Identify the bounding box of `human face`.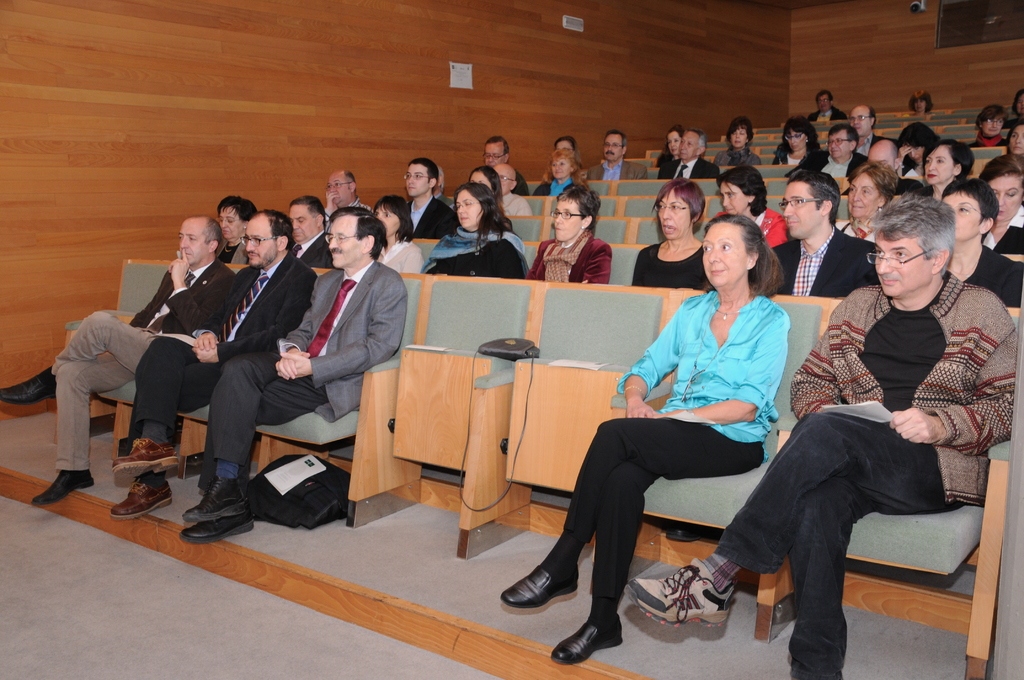
{"left": 489, "top": 169, "right": 515, "bottom": 193}.
